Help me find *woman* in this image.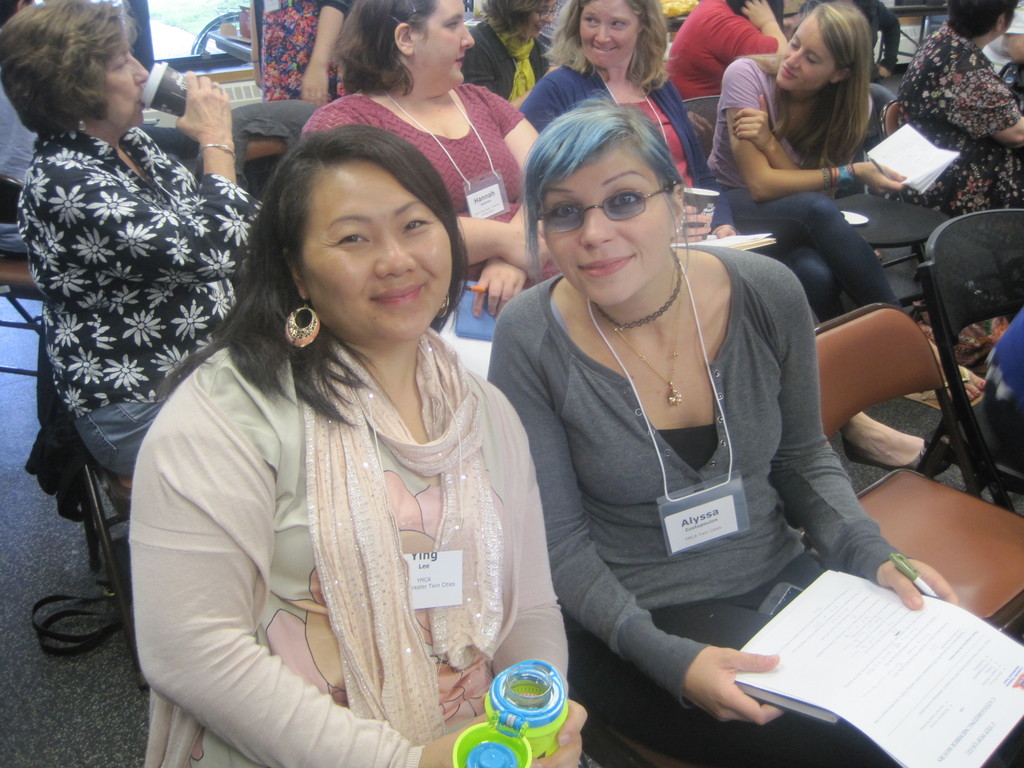
Found it: <bbox>879, 0, 1023, 383</bbox>.
